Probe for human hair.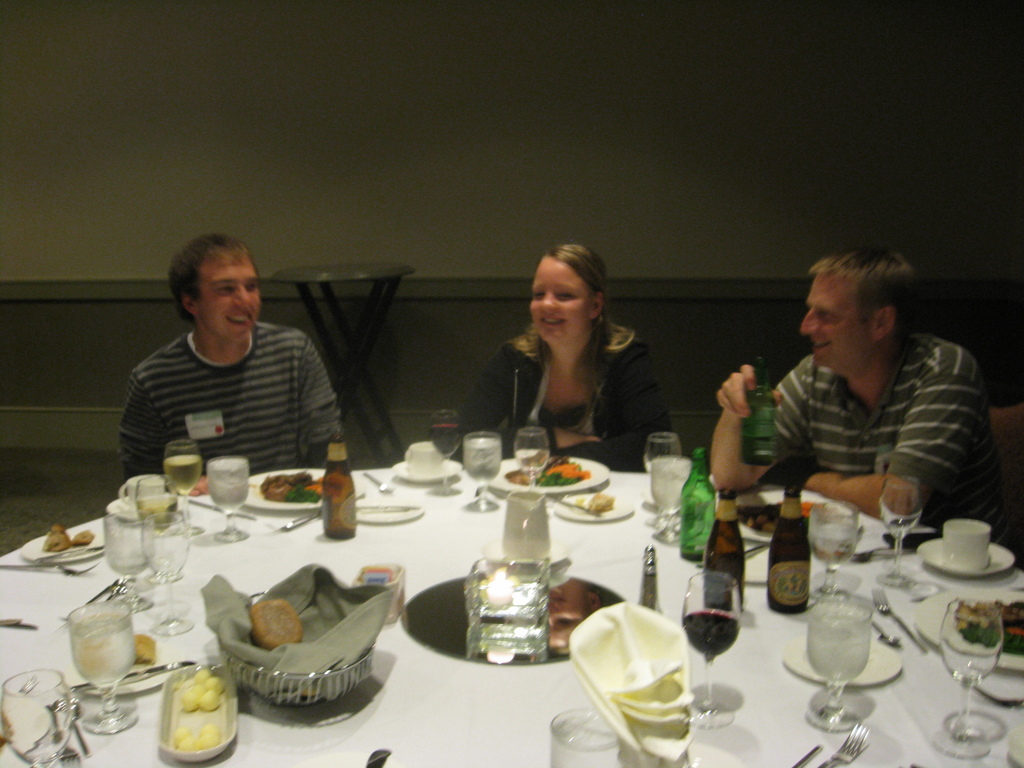
Probe result: 165,233,262,326.
